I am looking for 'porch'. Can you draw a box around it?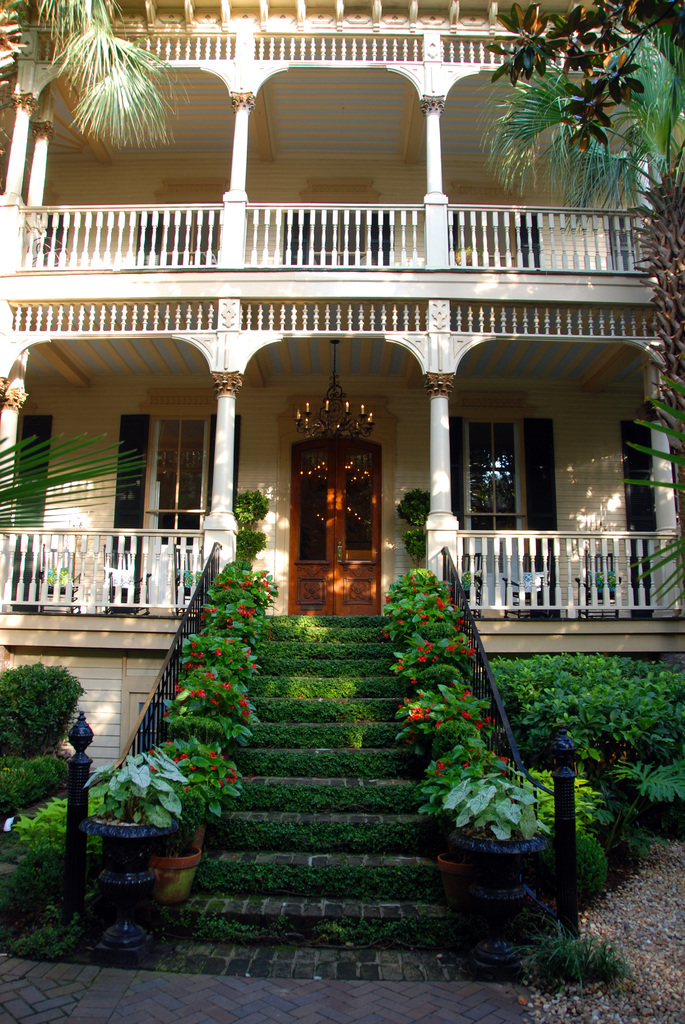
Sure, the bounding box is <region>1, 613, 680, 939</region>.
